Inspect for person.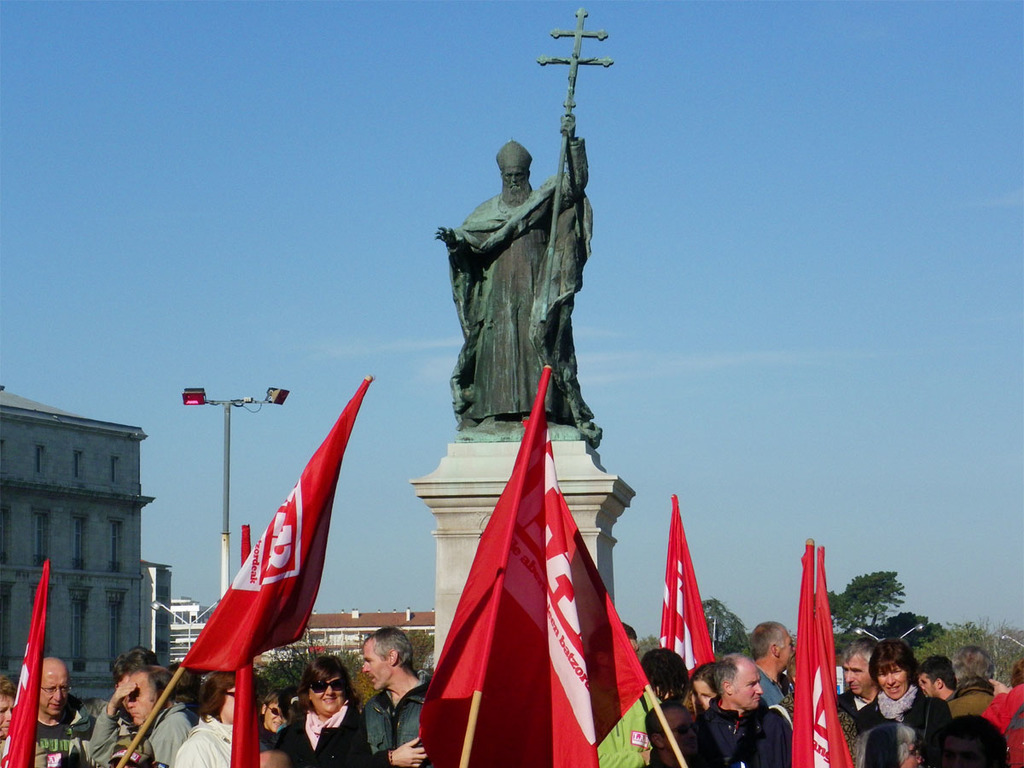
Inspection: [left=167, top=664, right=276, bottom=767].
